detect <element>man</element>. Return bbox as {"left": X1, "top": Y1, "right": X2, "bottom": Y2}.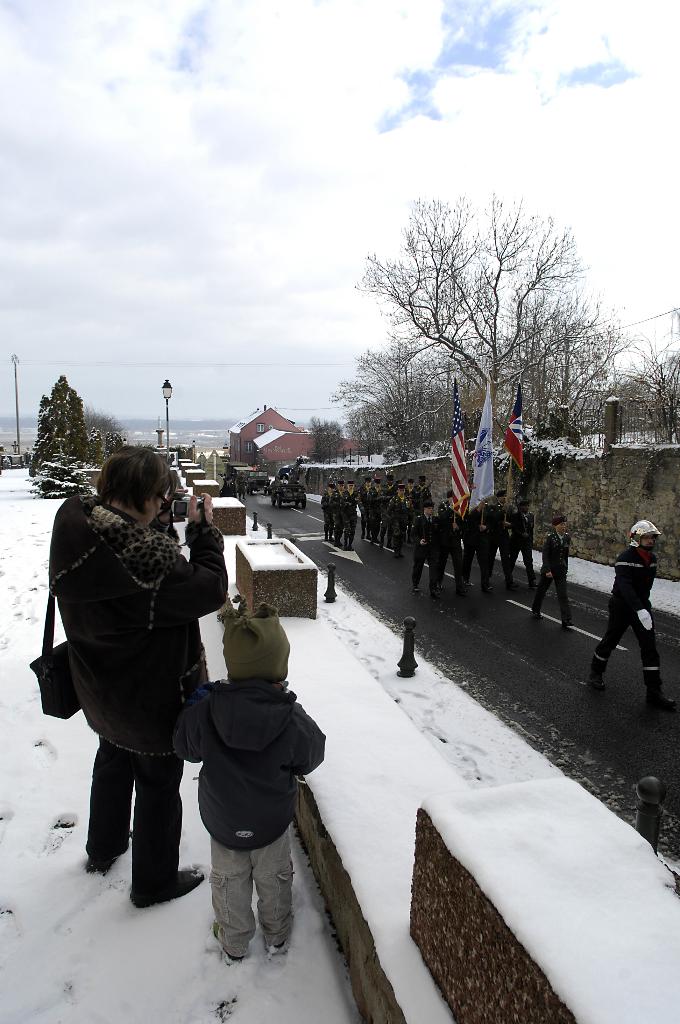
{"left": 271, "top": 477, "right": 279, "bottom": 488}.
